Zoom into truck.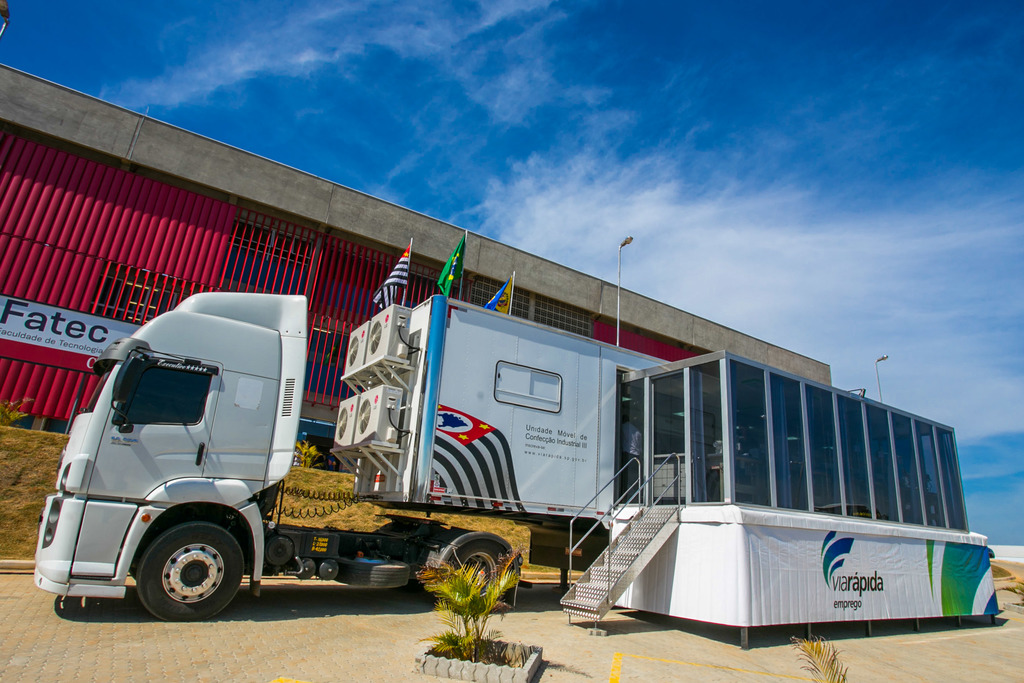
Zoom target: 0,267,980,647.
